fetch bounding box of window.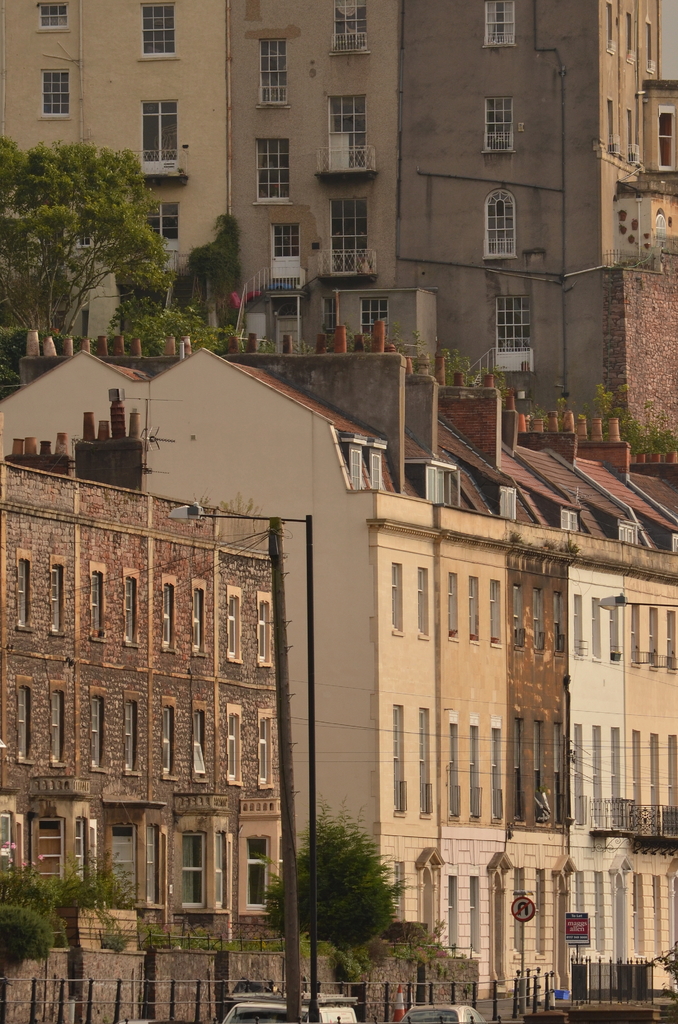
Bbox: region(35, 0, 76, 32).
